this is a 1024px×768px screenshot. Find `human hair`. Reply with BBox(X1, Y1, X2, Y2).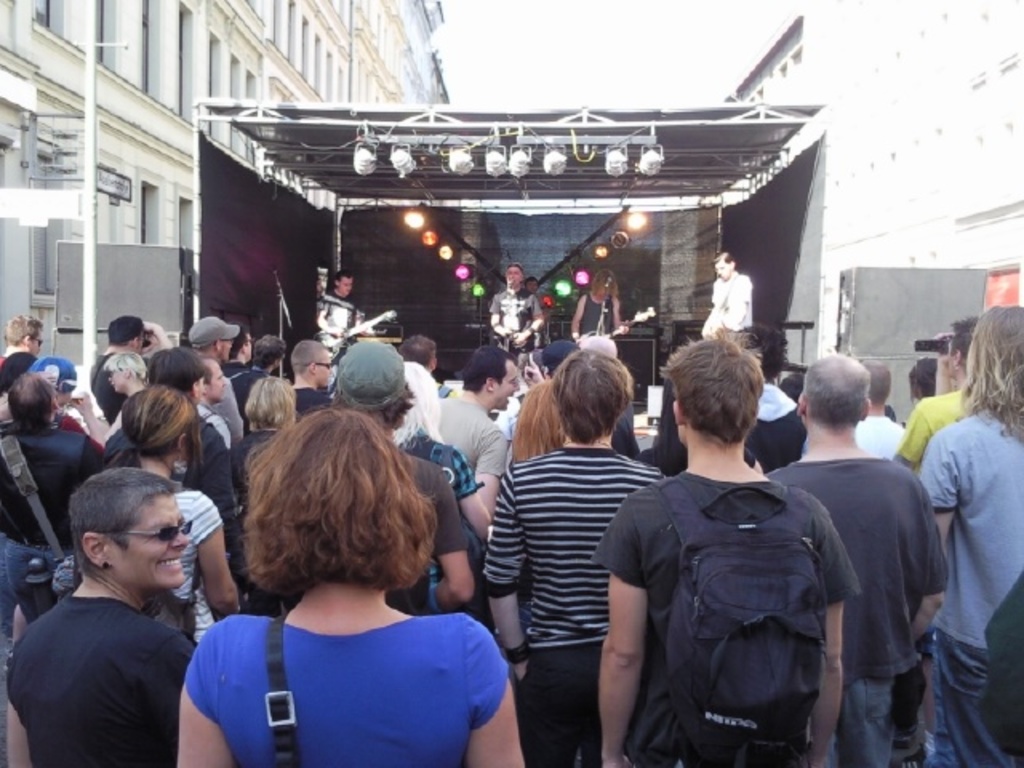
BBox(549, 347, 634, 445).
